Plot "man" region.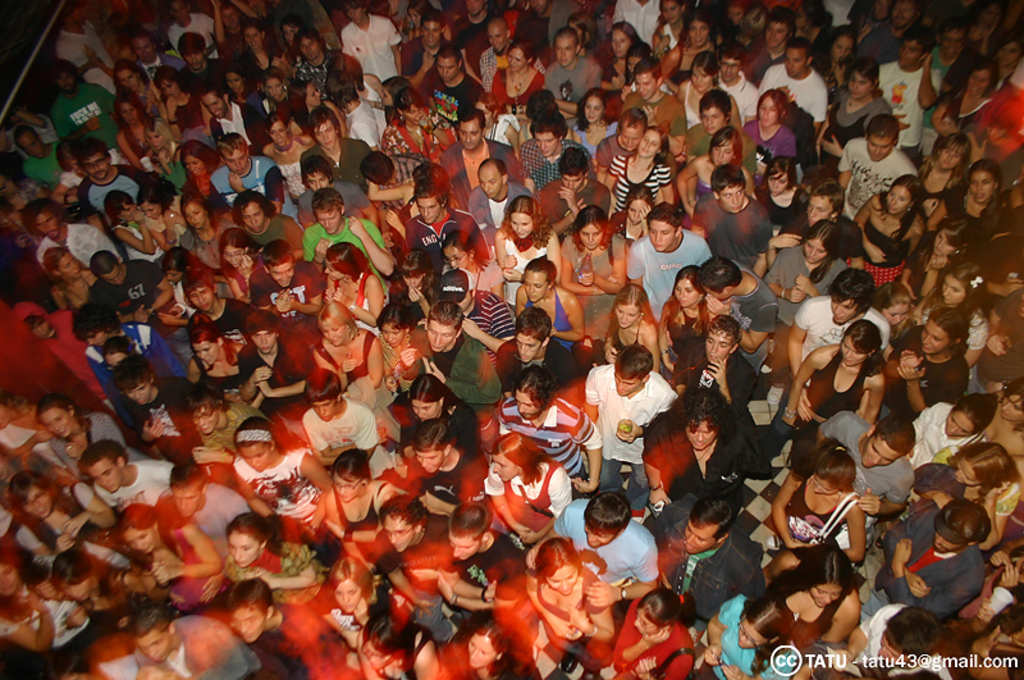
Plotted at Rect(760, 38, 832, 132).
